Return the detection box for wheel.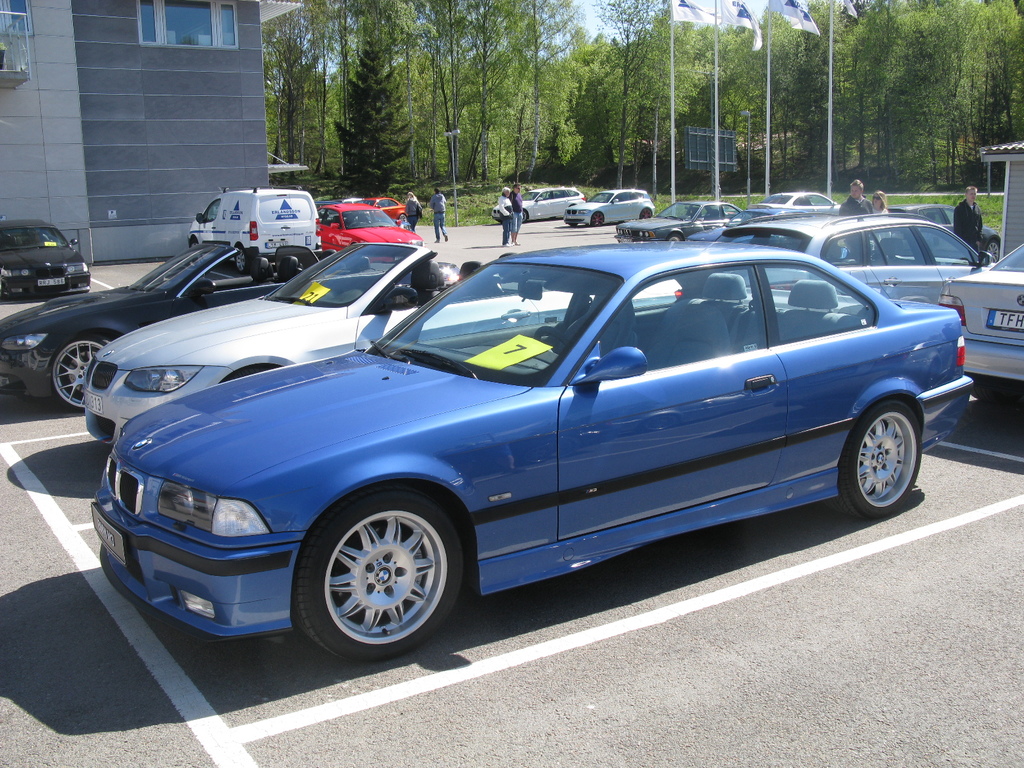
l=591, t=214, r=604, b=226.
